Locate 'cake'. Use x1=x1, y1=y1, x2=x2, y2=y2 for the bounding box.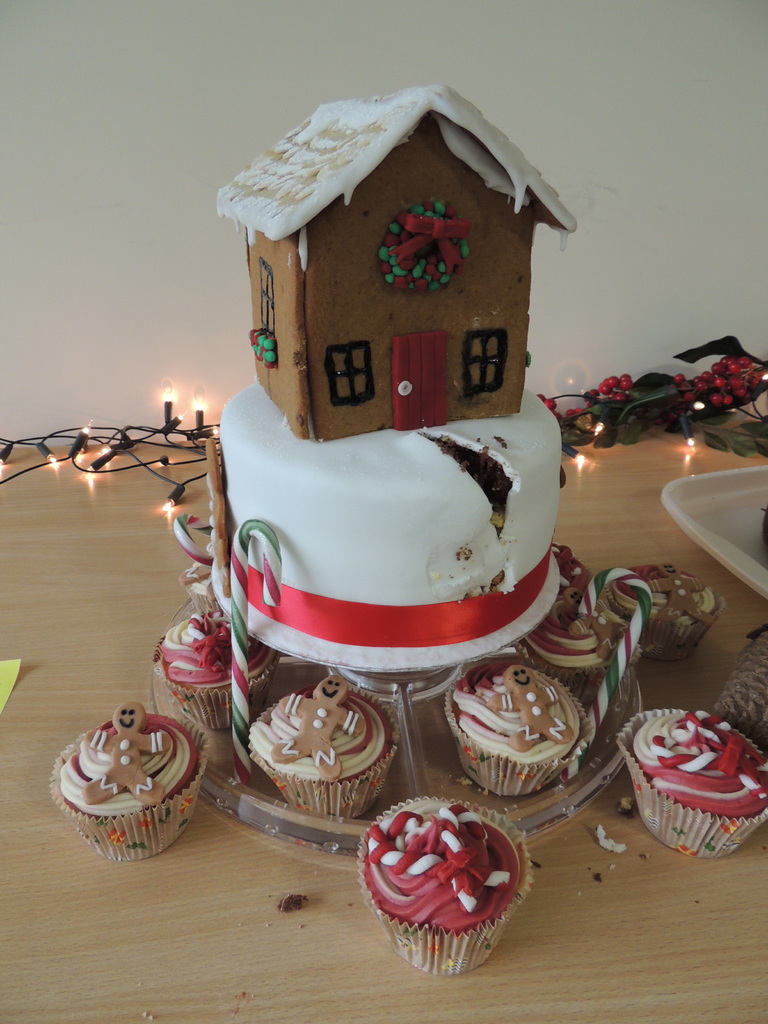
x1=156, y1=616, x2=266, y2=728.
